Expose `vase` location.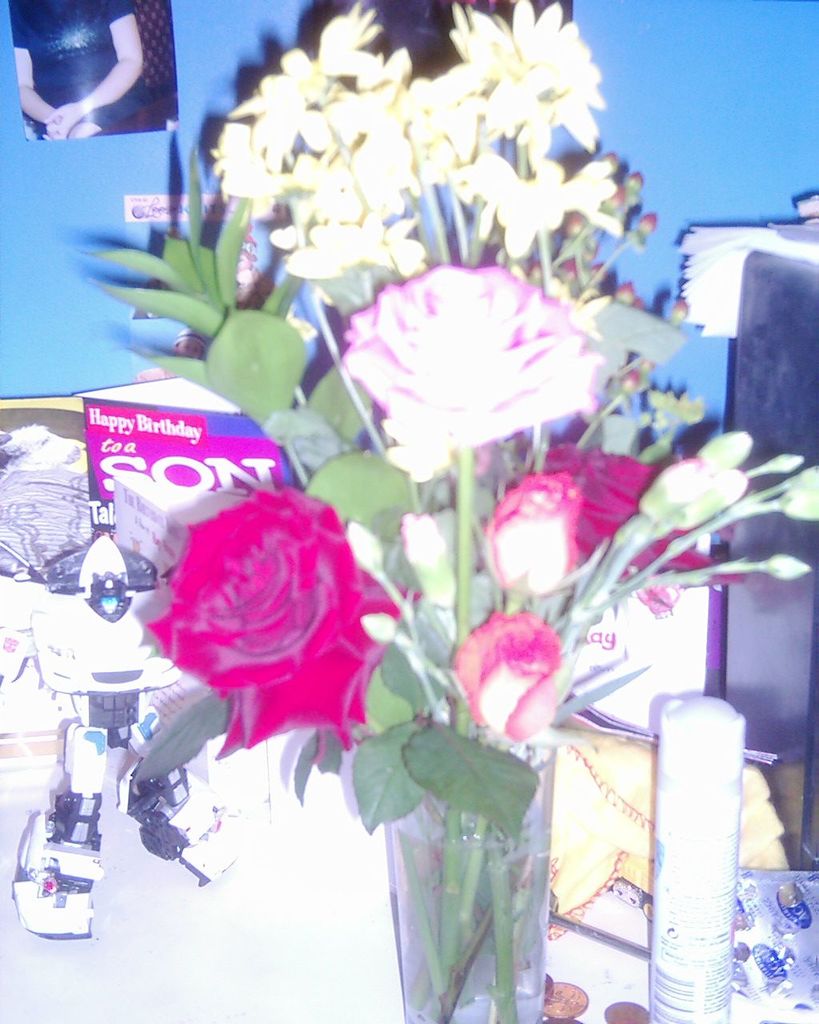
Exposed at 379, 733, 557, 1023.
